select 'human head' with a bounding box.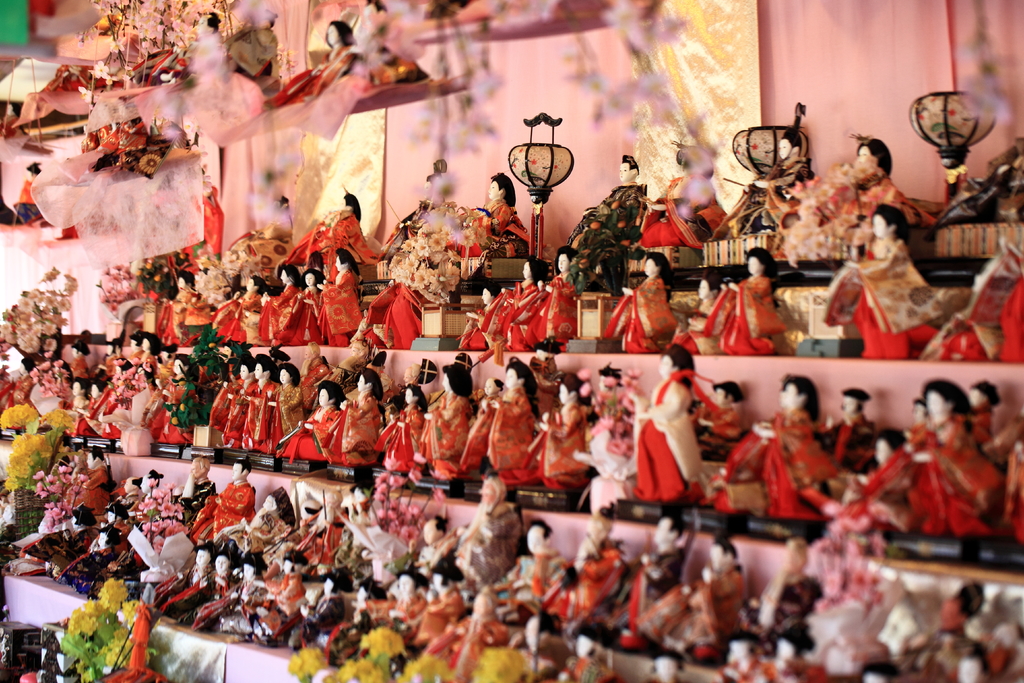
left=278, top=265, right=298, bottom=286.
